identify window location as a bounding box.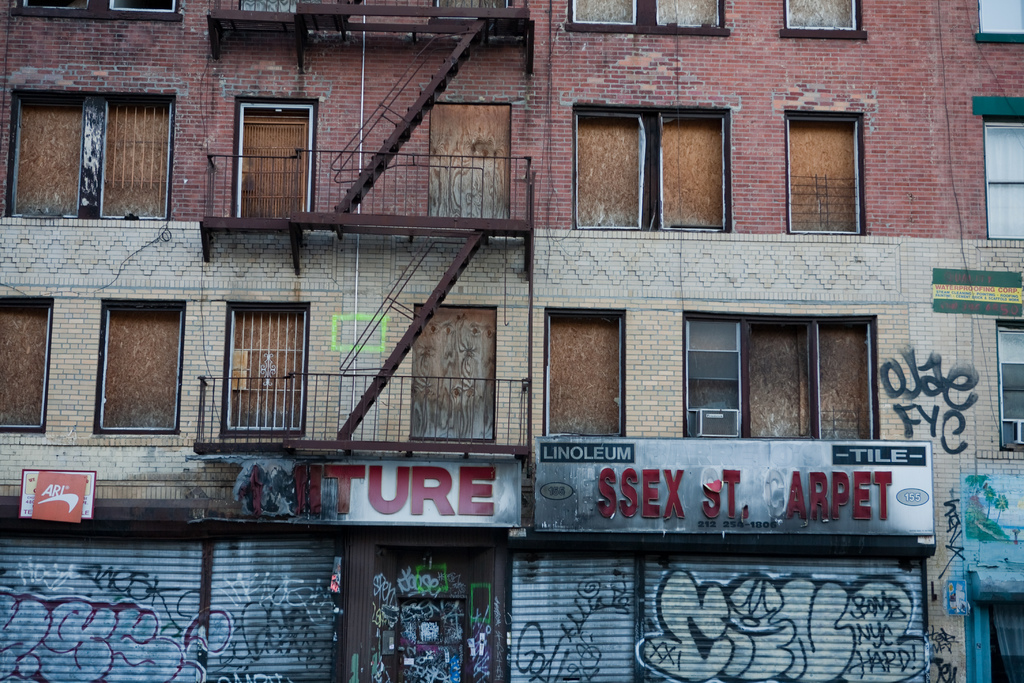
{"left": 3, "top": 304, "right": 47, "bottom": 434}.
